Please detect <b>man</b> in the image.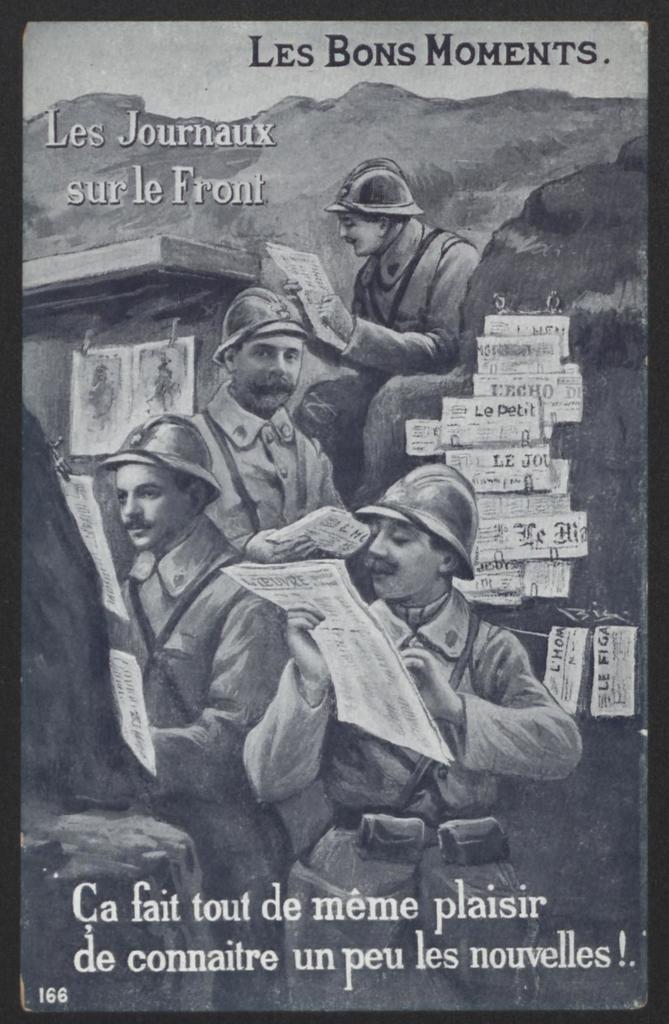
pyautogui.locateOnScreen(189, 291, 351, 560).
